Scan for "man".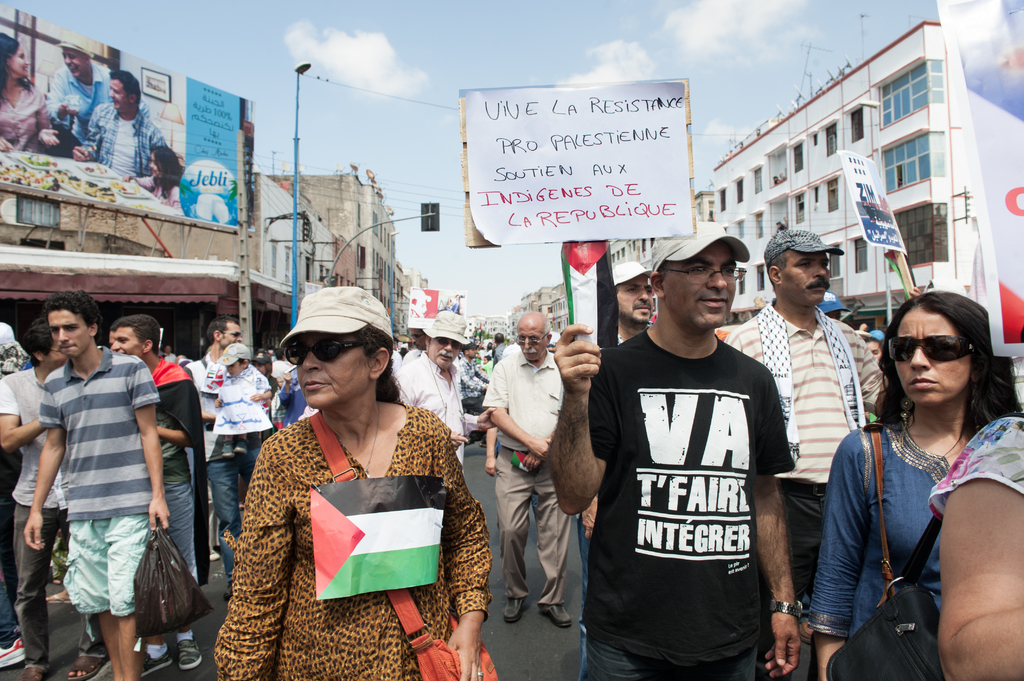
Scan result: (723, 230, 937, 648).
